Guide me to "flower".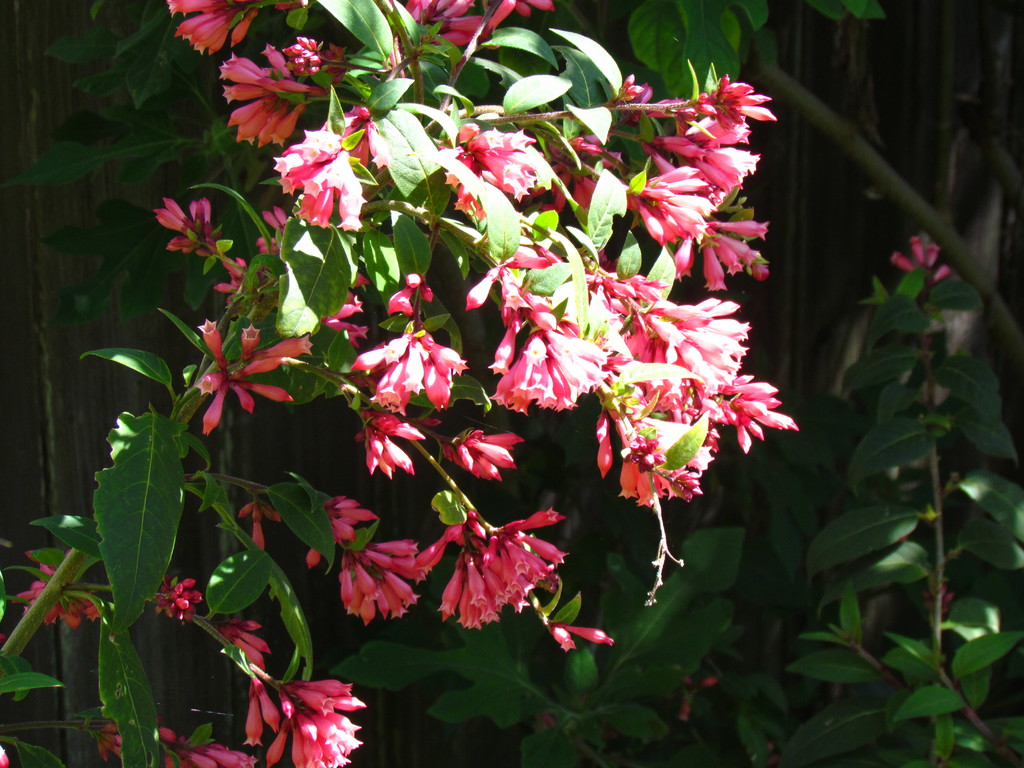
Guidance: box=[925, 241, 940, 266].
